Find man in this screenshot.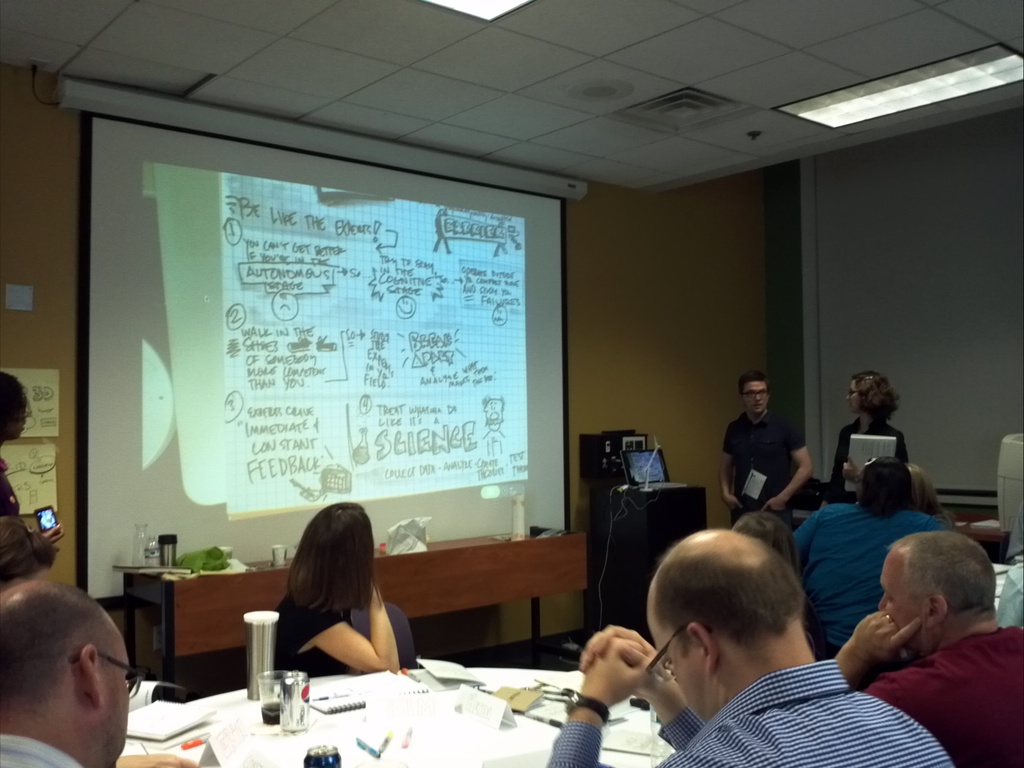
The bounding box for man is 583, 526, 929, 767.
